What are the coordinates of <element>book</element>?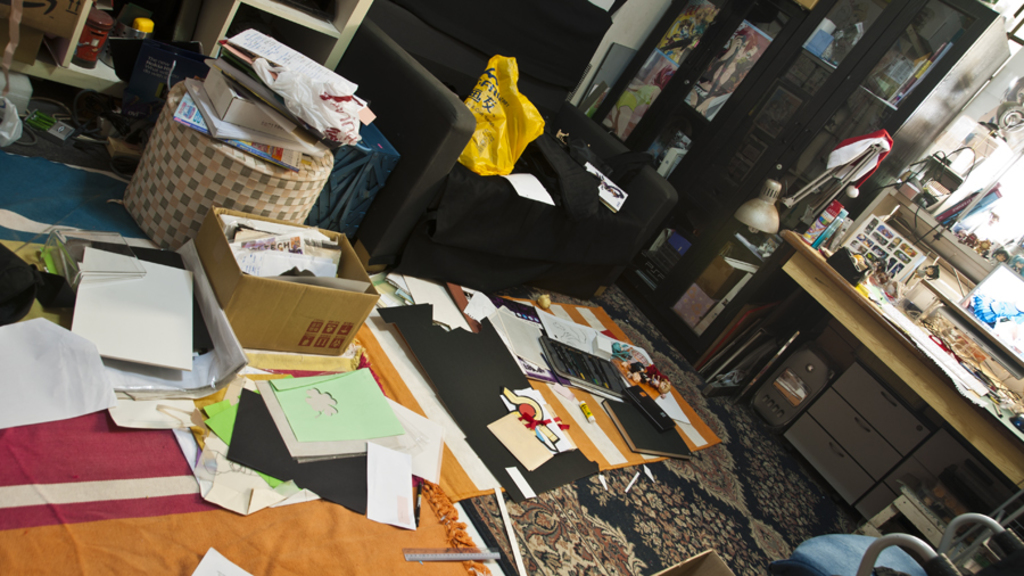
<region>537, 336, 624, 400</region>.
